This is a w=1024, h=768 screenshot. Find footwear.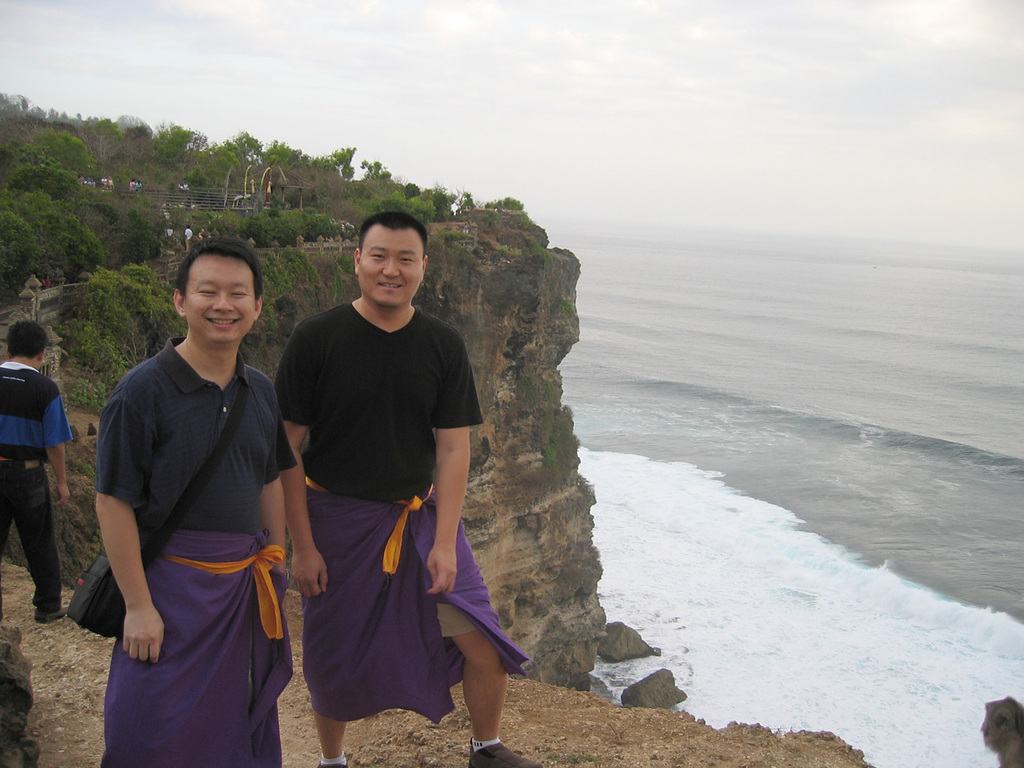
Bounding box: x1=34 y1=607 x2=65 y2=634.
